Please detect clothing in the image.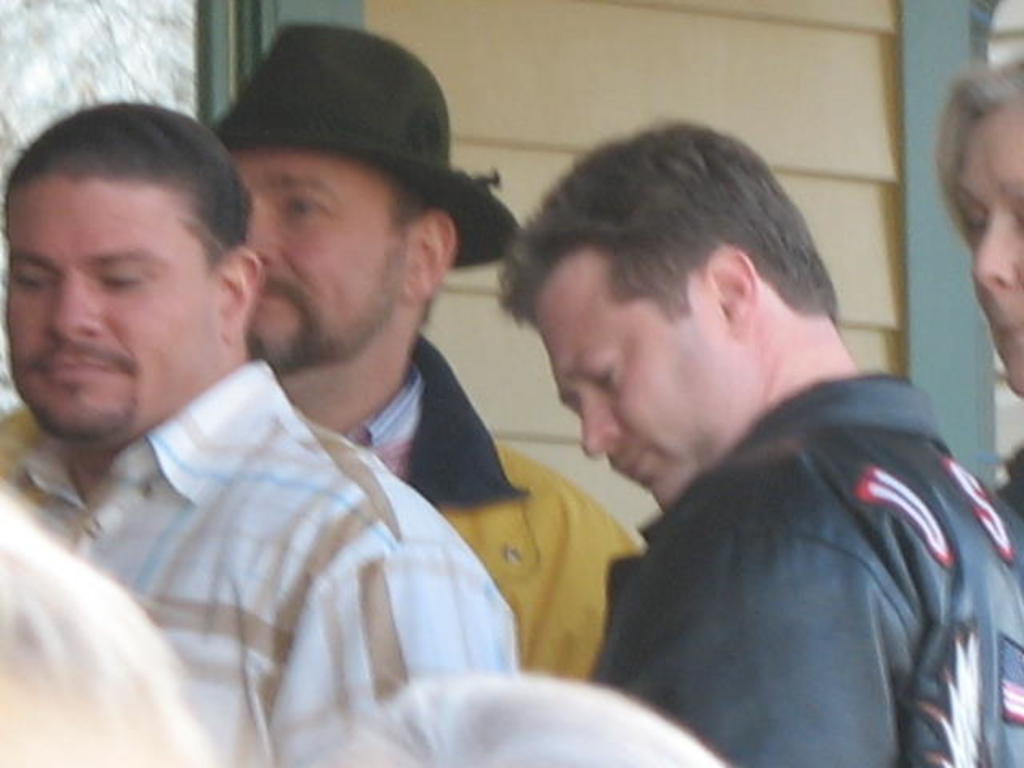
x1=0, y1=360, x2=514, y2=766.
